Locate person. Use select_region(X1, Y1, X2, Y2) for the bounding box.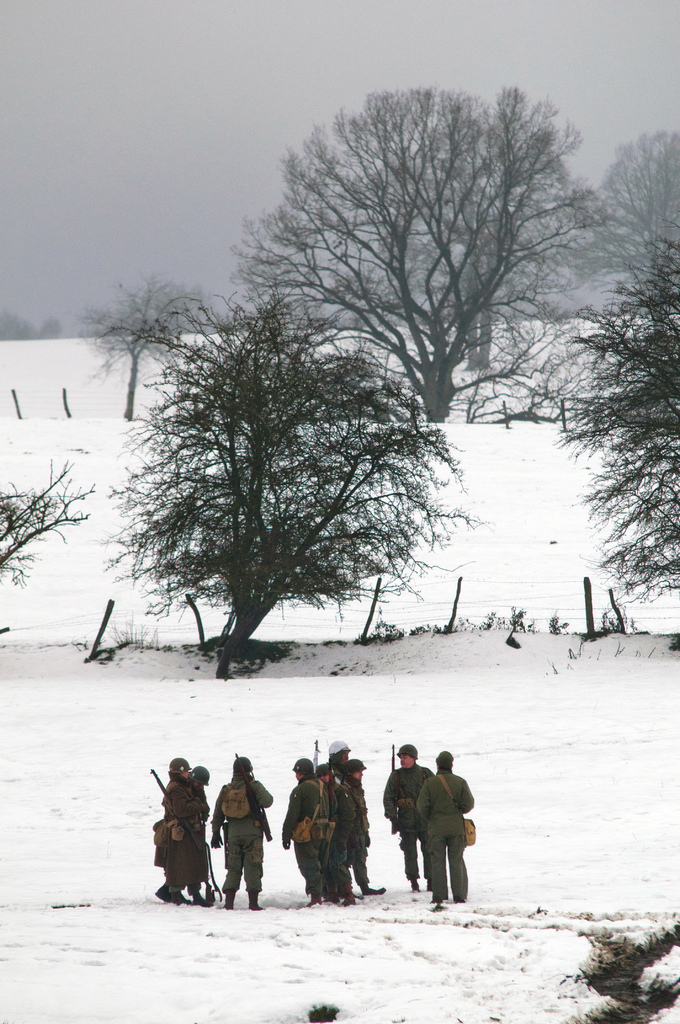
select_region(416, 755, 468, 895).
